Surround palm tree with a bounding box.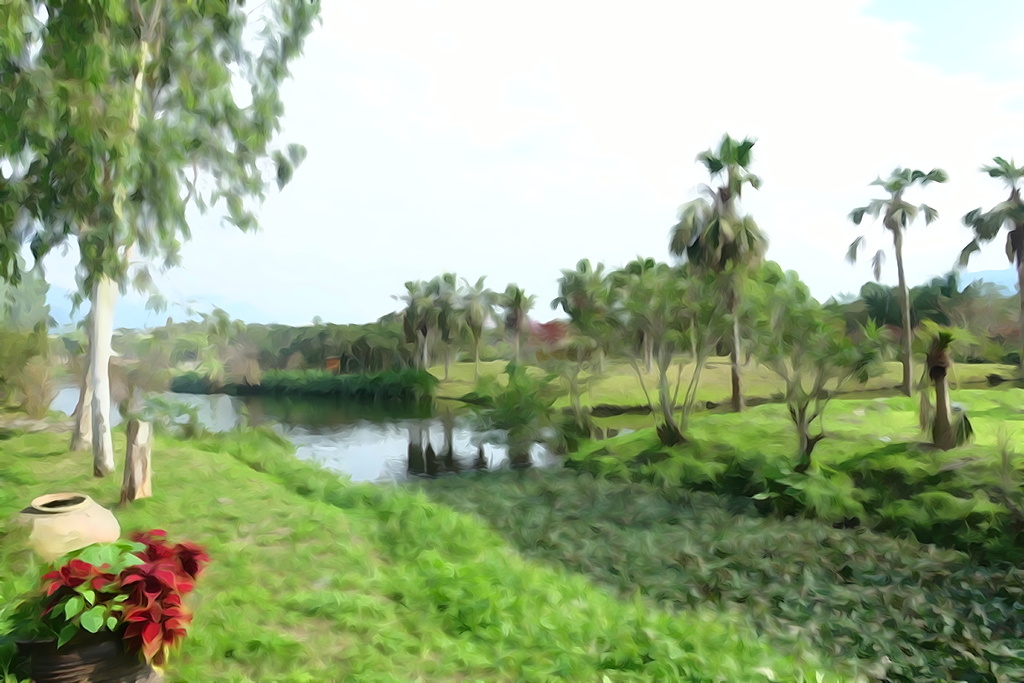
region(584, 254, 684, 432).
